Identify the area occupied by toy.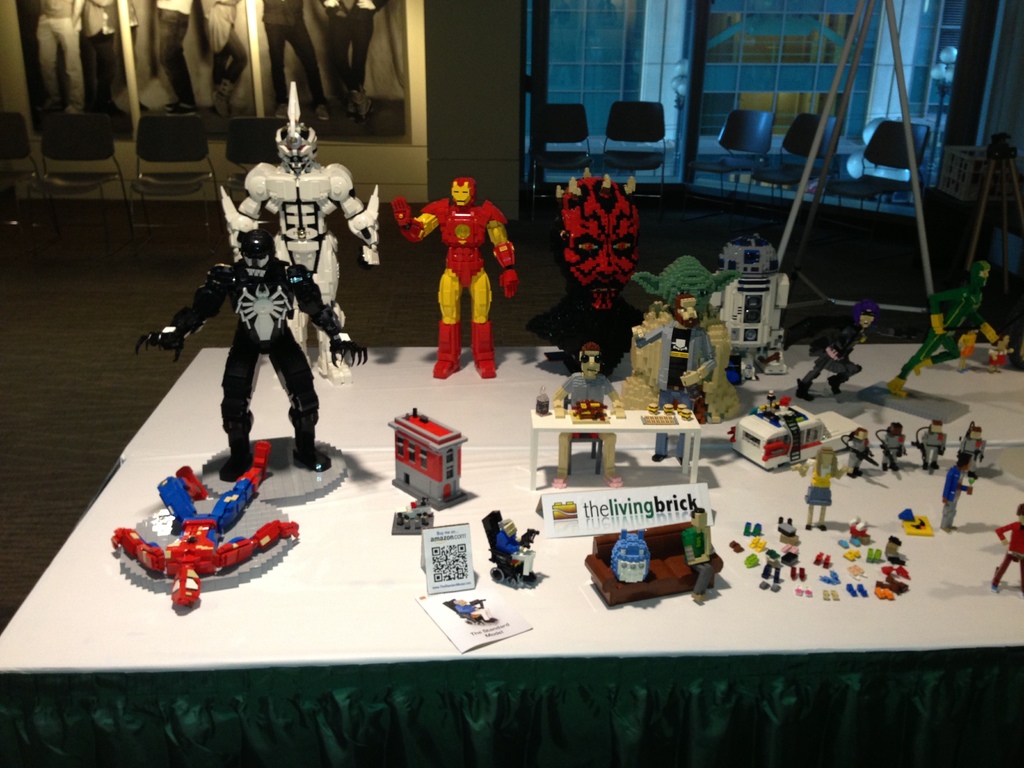
Area: bbox=[758, 547, 783, 584].
